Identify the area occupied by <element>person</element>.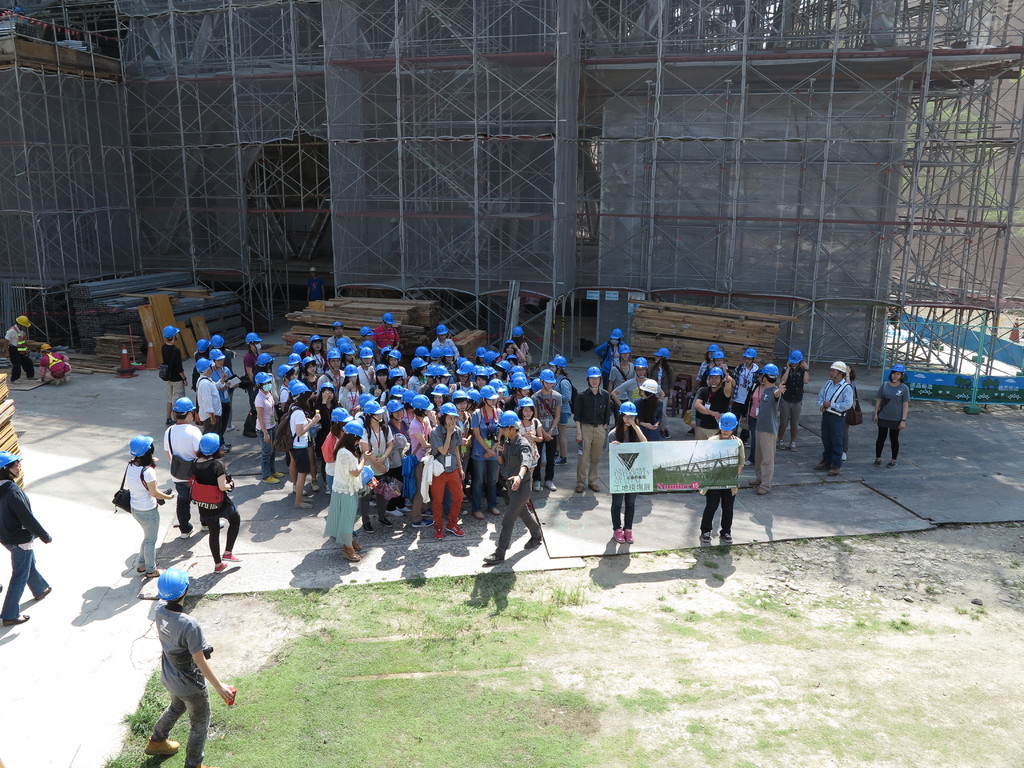
Area: crop(163, 394, 227, 540).
